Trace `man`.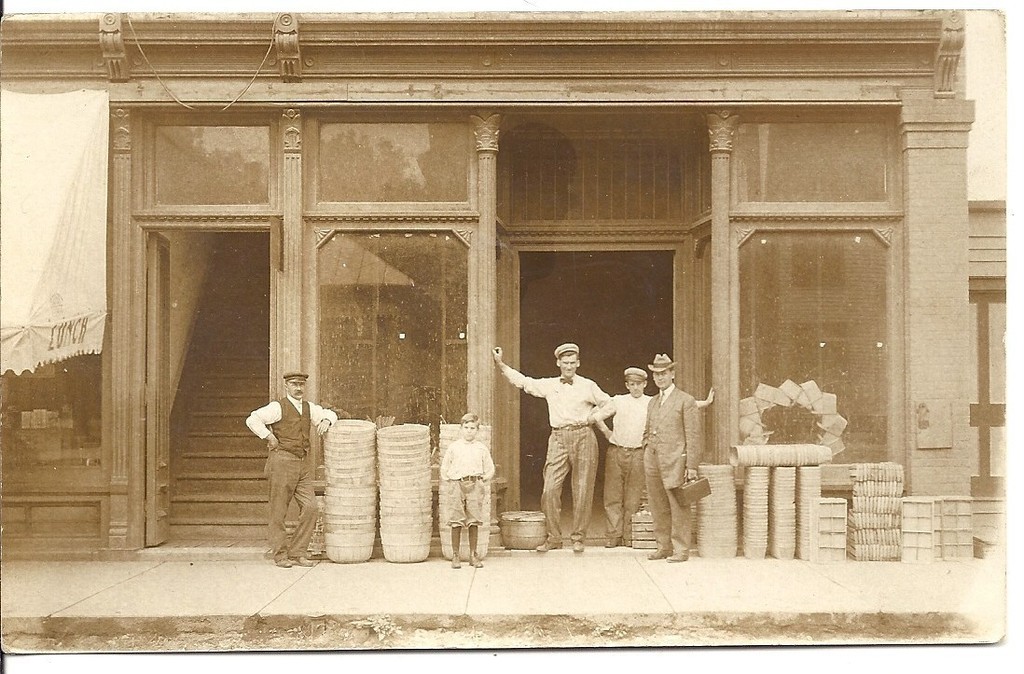
Traced to box=[589, 367, 715, 543].
